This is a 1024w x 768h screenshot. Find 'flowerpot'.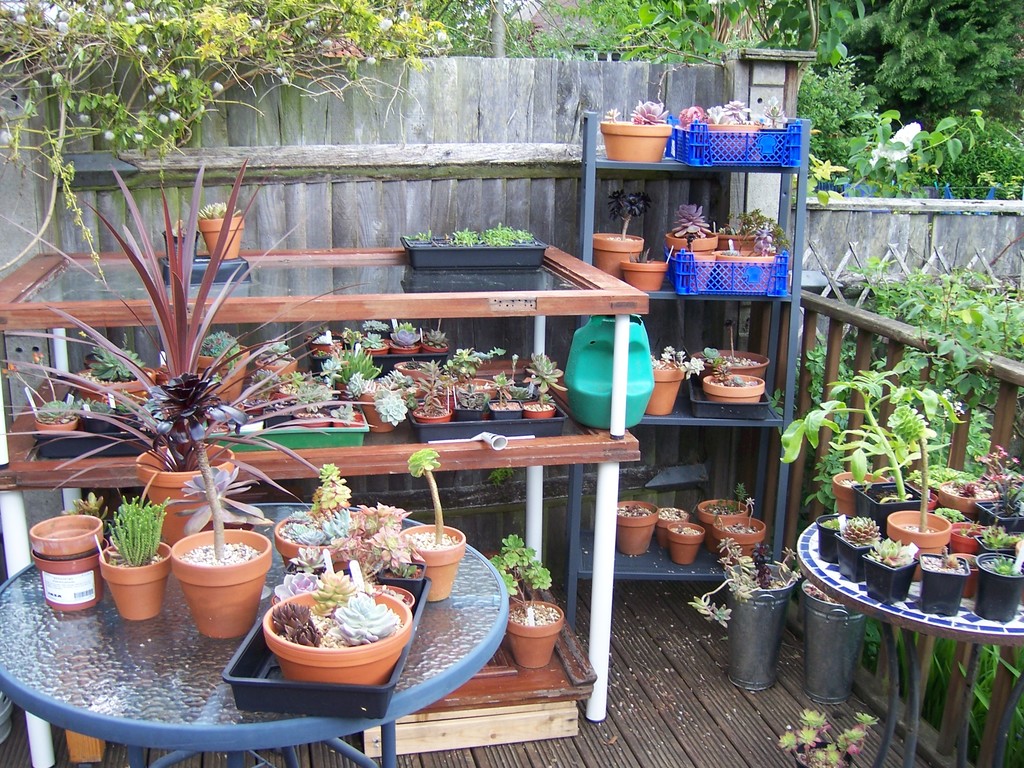
Bounding box: box(359, 378, 403, 433).
